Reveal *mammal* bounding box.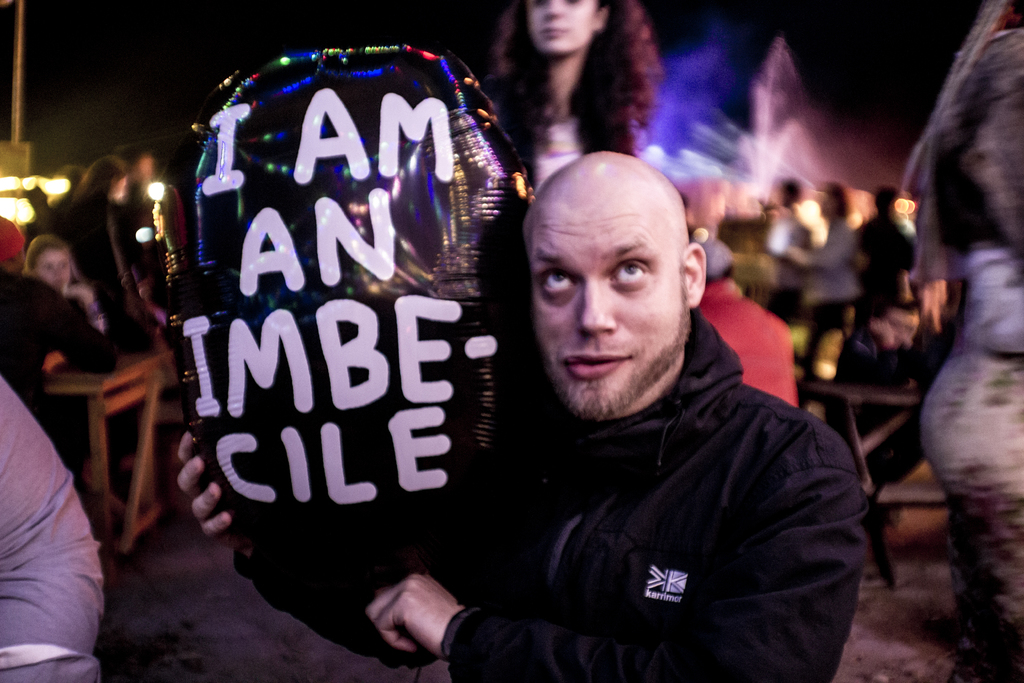
Revealed: pyautogui.locateOnScreen(860, 186, 925, 352).
